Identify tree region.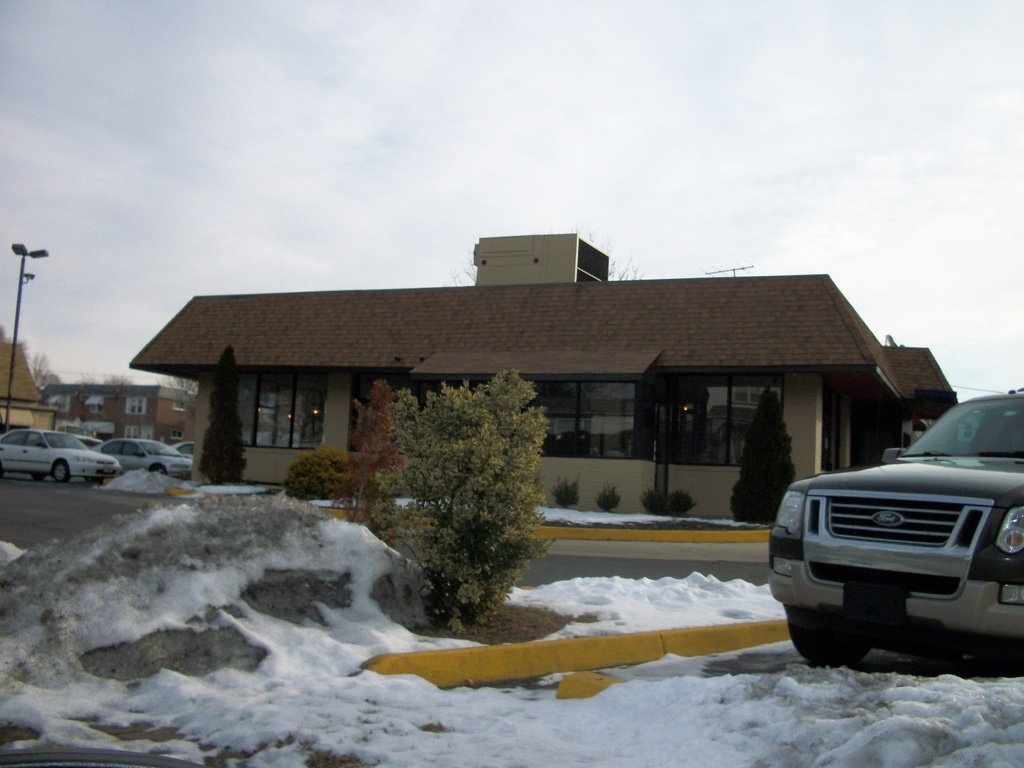
Region: select_region(169, 378, 204, 397).
